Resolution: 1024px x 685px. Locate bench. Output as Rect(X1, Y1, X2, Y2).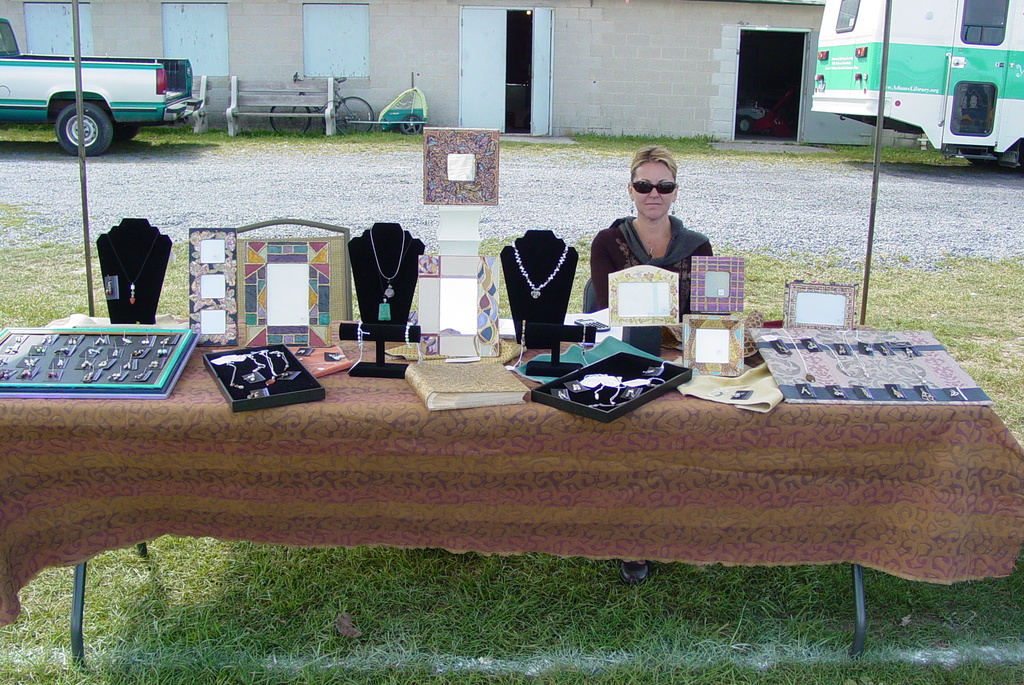
Rect(228, 74, 338, 136).
